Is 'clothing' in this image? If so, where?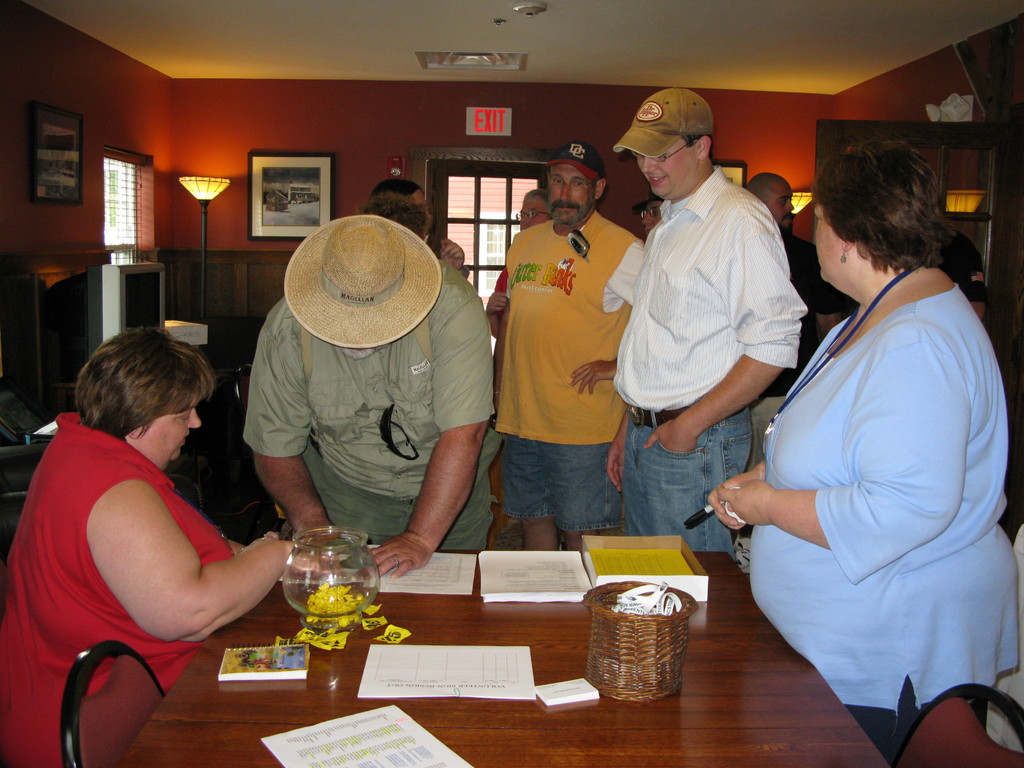
Yes, at <box>613,164,803,545</box>.
